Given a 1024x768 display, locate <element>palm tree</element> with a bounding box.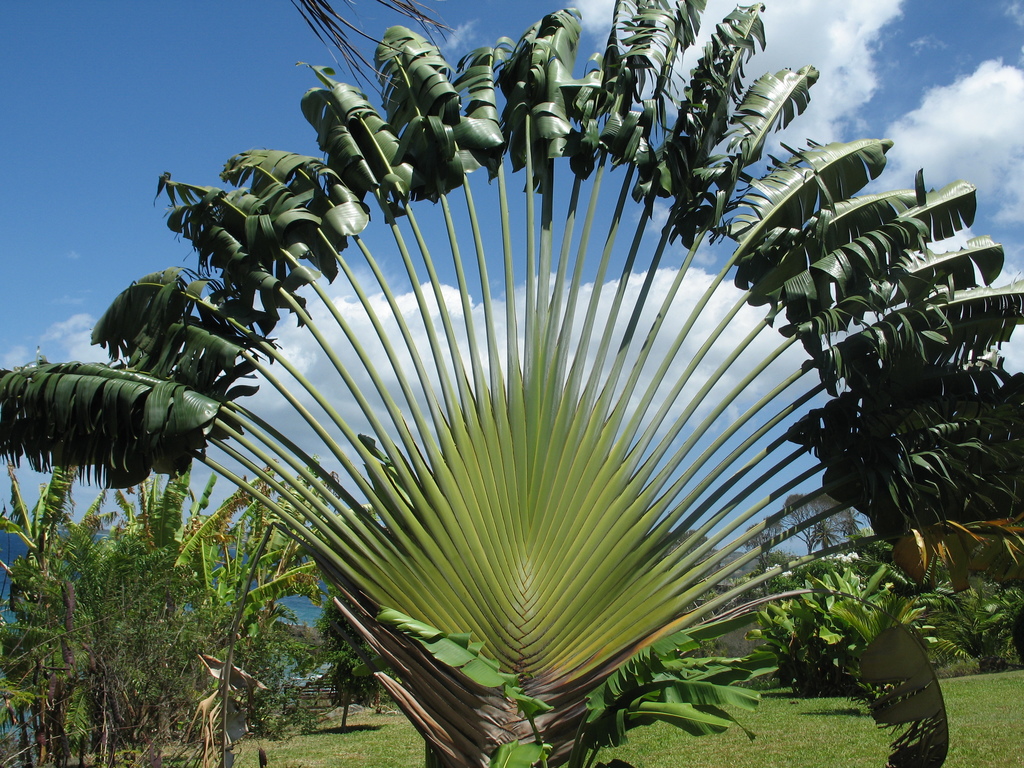
Located: 0 0 1023 767.
